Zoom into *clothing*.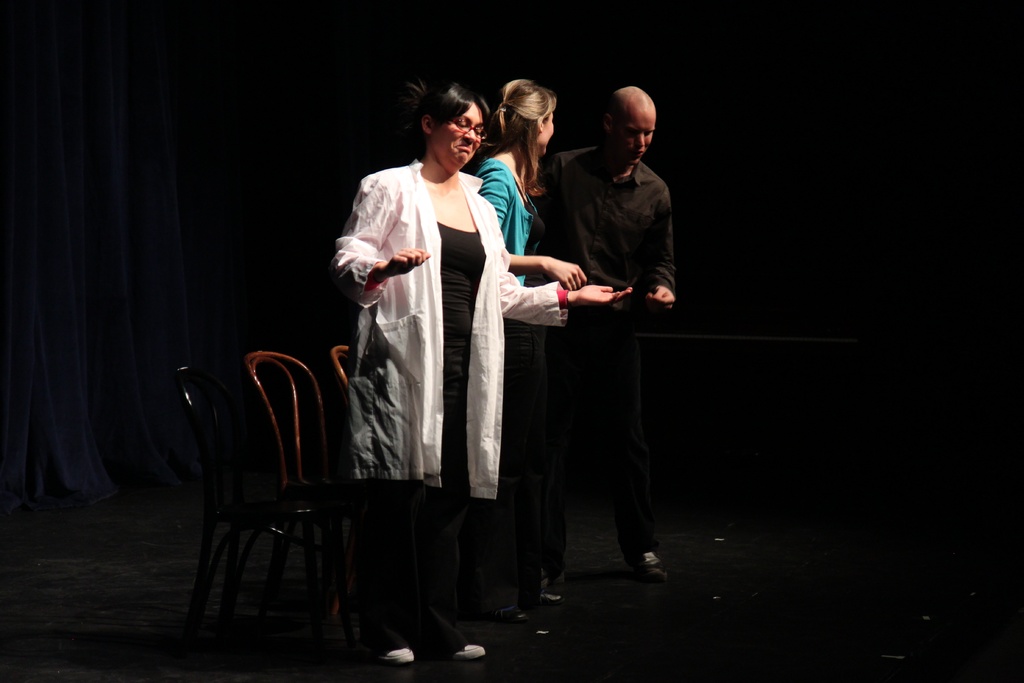
Zoom target: 354, 148, 547, 583.
